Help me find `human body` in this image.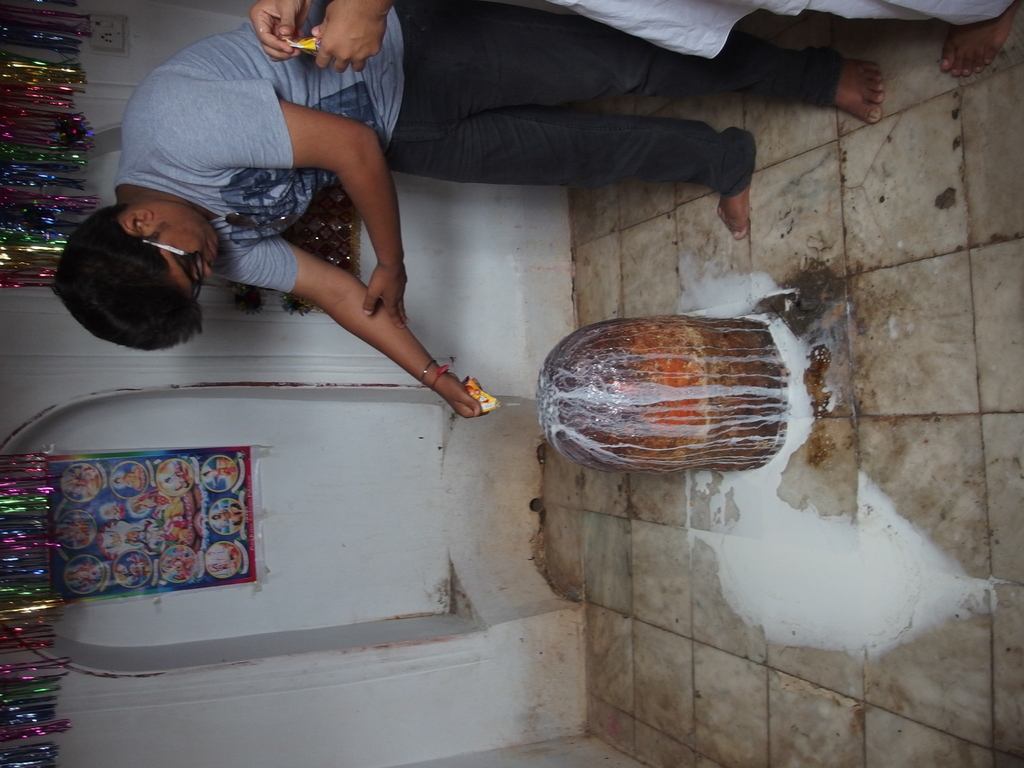
Found it: 56/0/884/422.
